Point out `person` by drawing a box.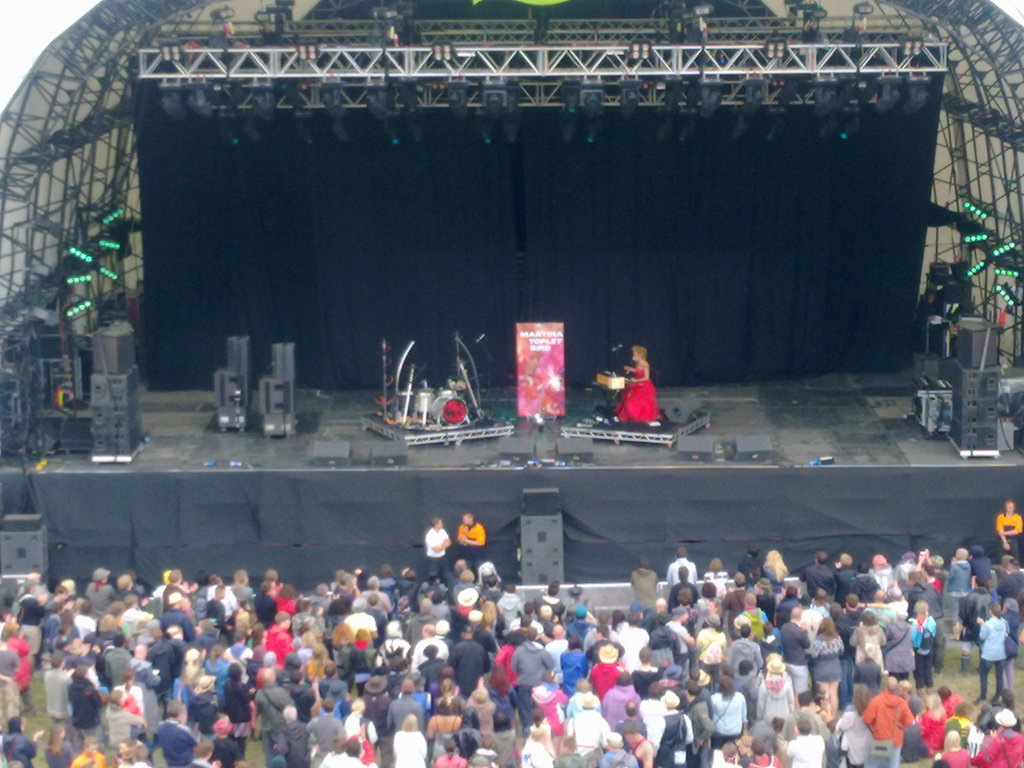
region(993, 490, 1023, 553).
